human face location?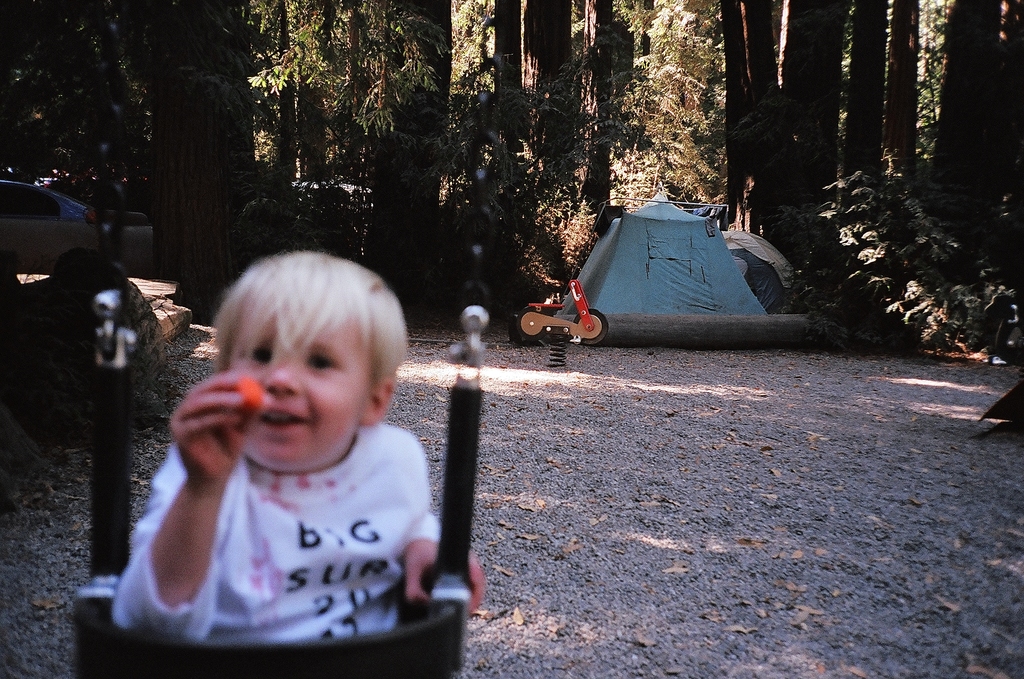
region(221, 294, 372, 472)
